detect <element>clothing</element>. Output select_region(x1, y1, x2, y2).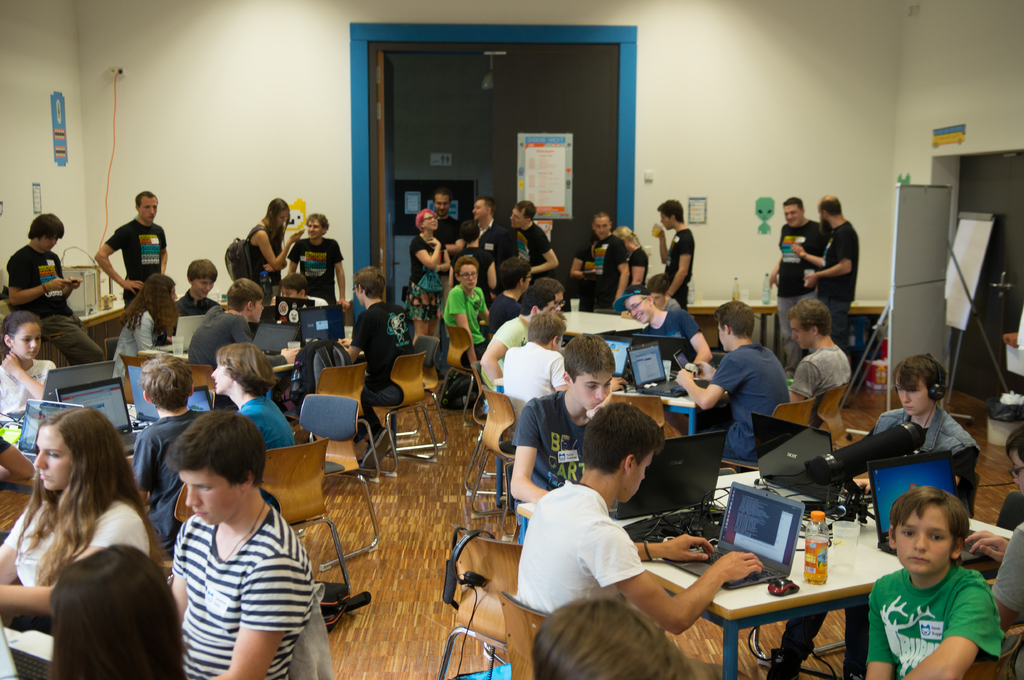
select_region(227, 222, 274, 280).
